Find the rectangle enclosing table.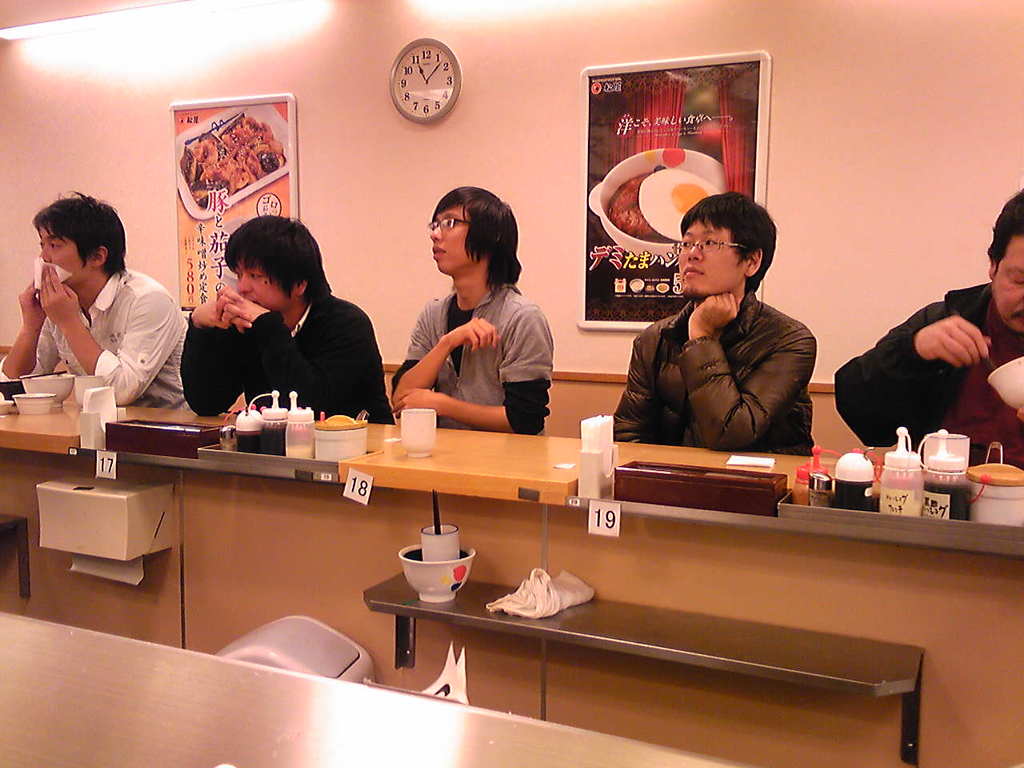
(0,610,754,767).
